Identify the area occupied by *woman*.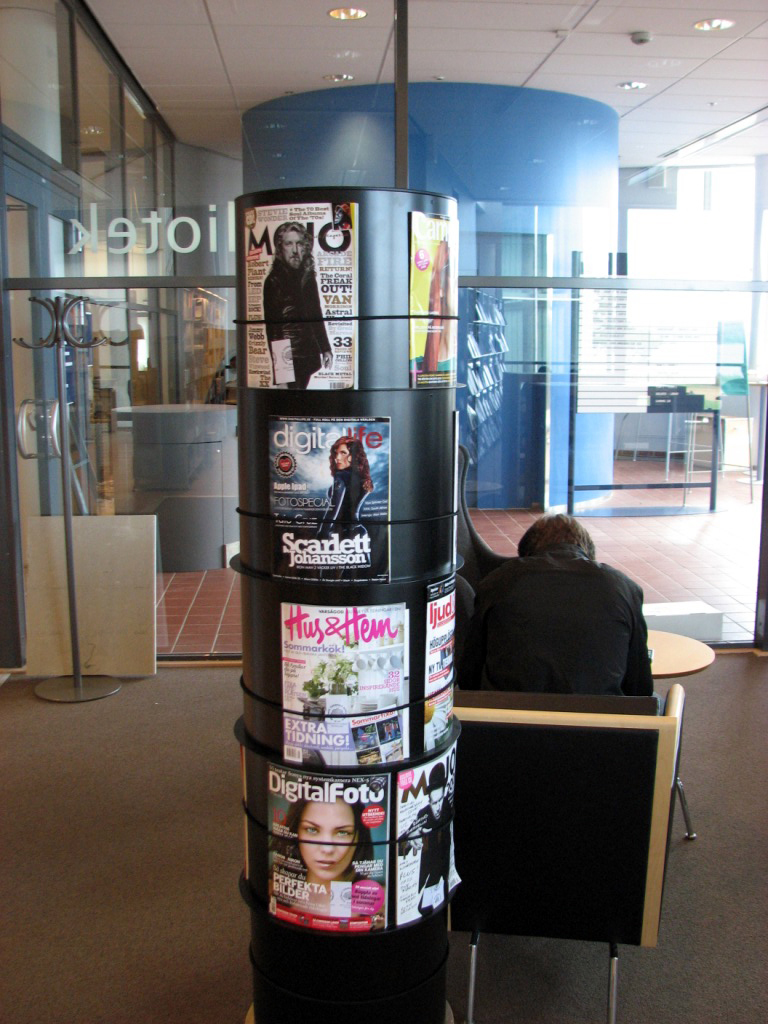
Area: [461, 499, 658, 741].
